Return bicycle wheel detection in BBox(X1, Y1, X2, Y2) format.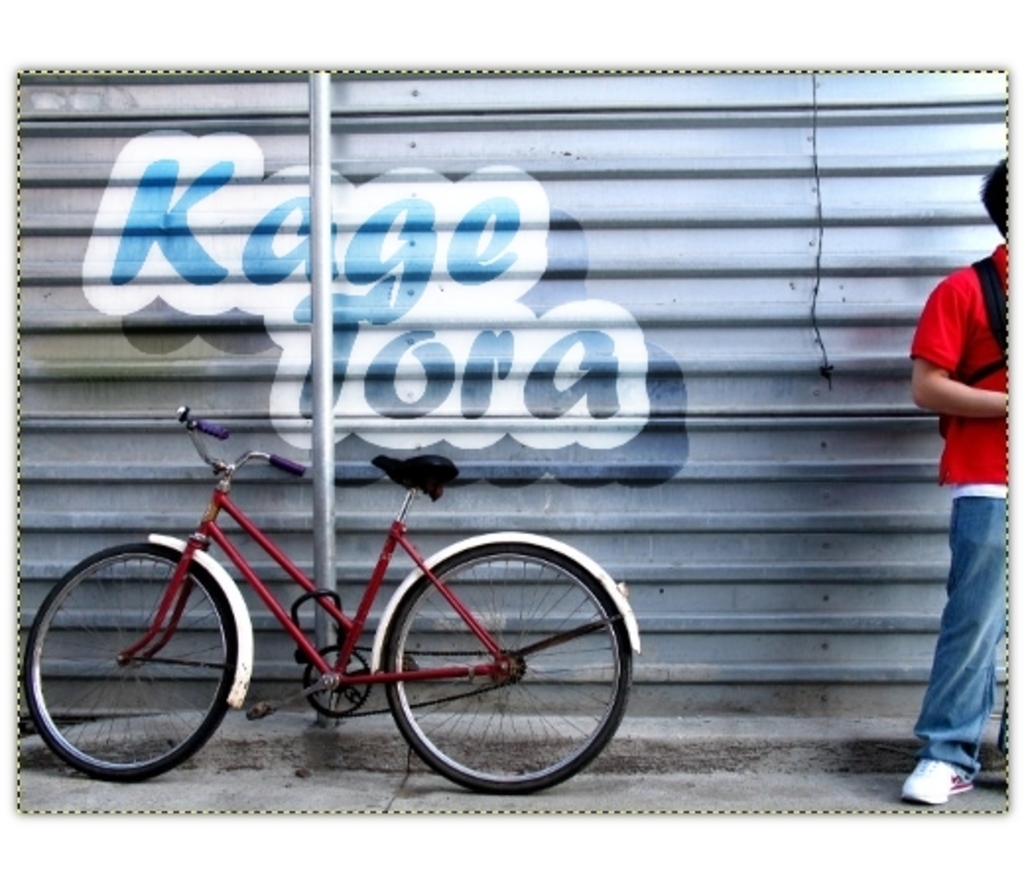
BBox(354, 549, 626, 801).
